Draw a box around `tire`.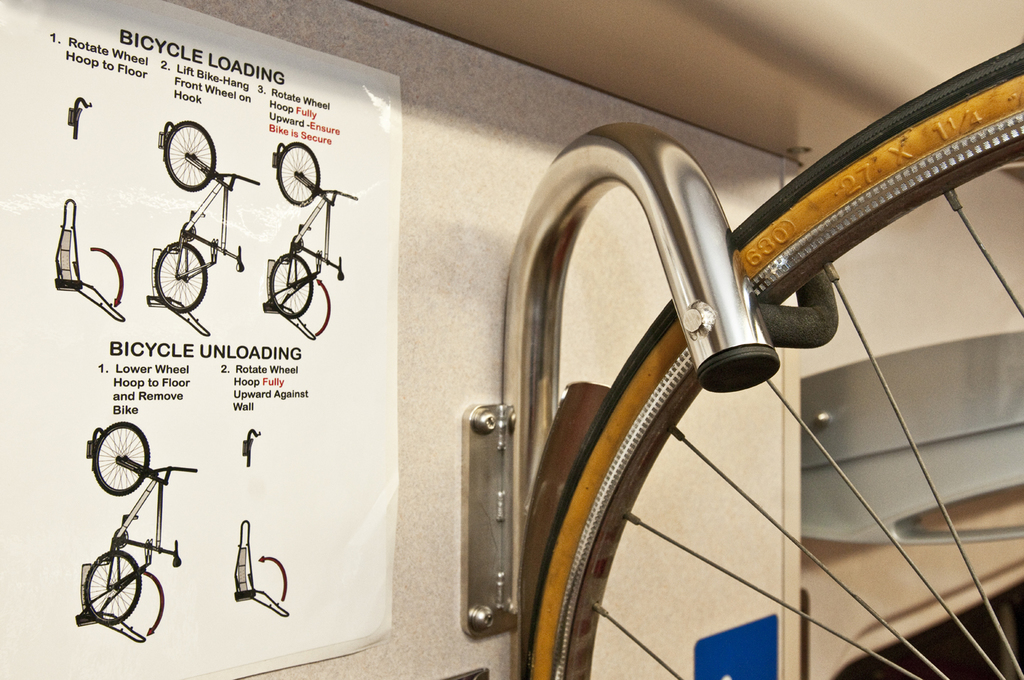
[82, 436, 147, 514].
